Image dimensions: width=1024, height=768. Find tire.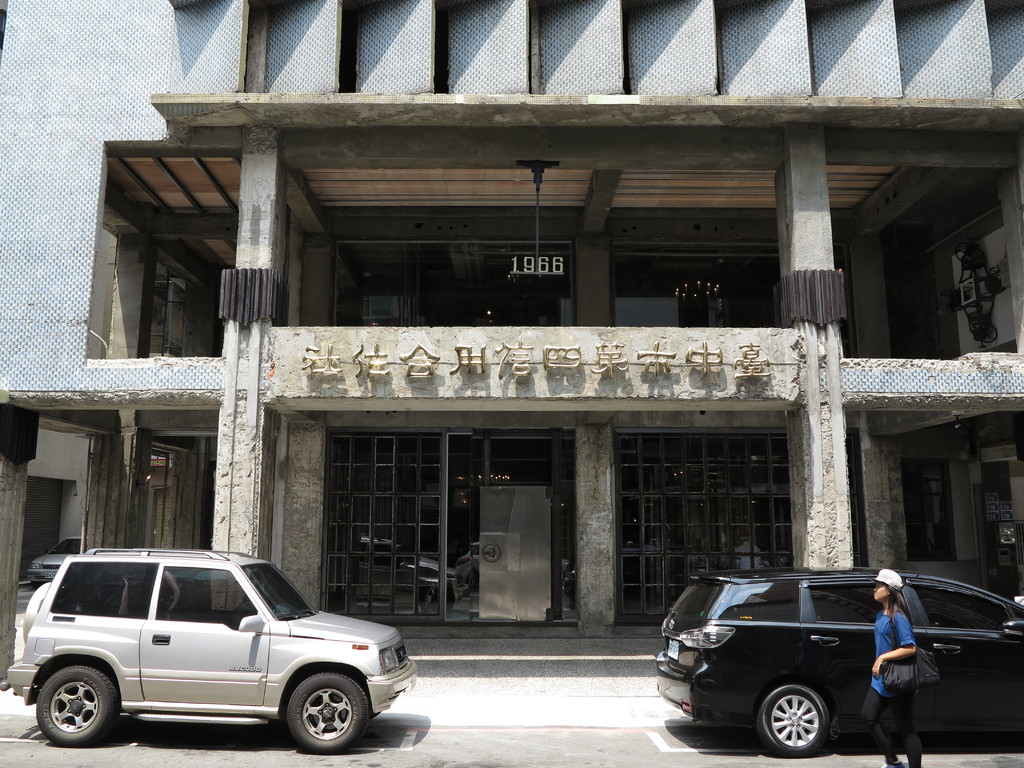
[36,664,120,744].
